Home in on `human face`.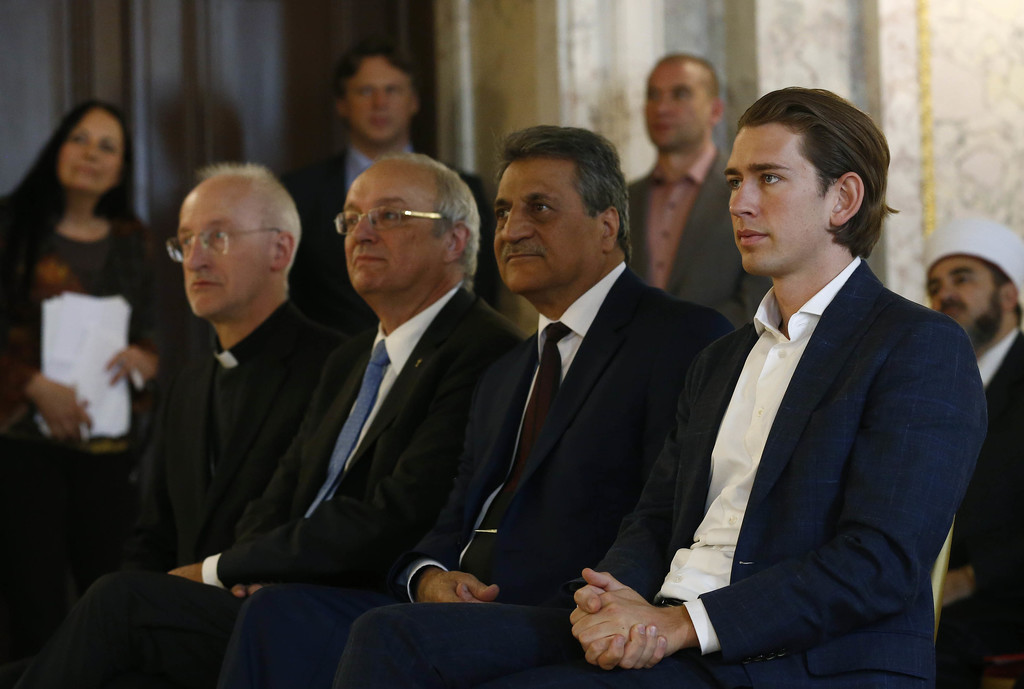
Homed in at (177, 178, 269, 320).
